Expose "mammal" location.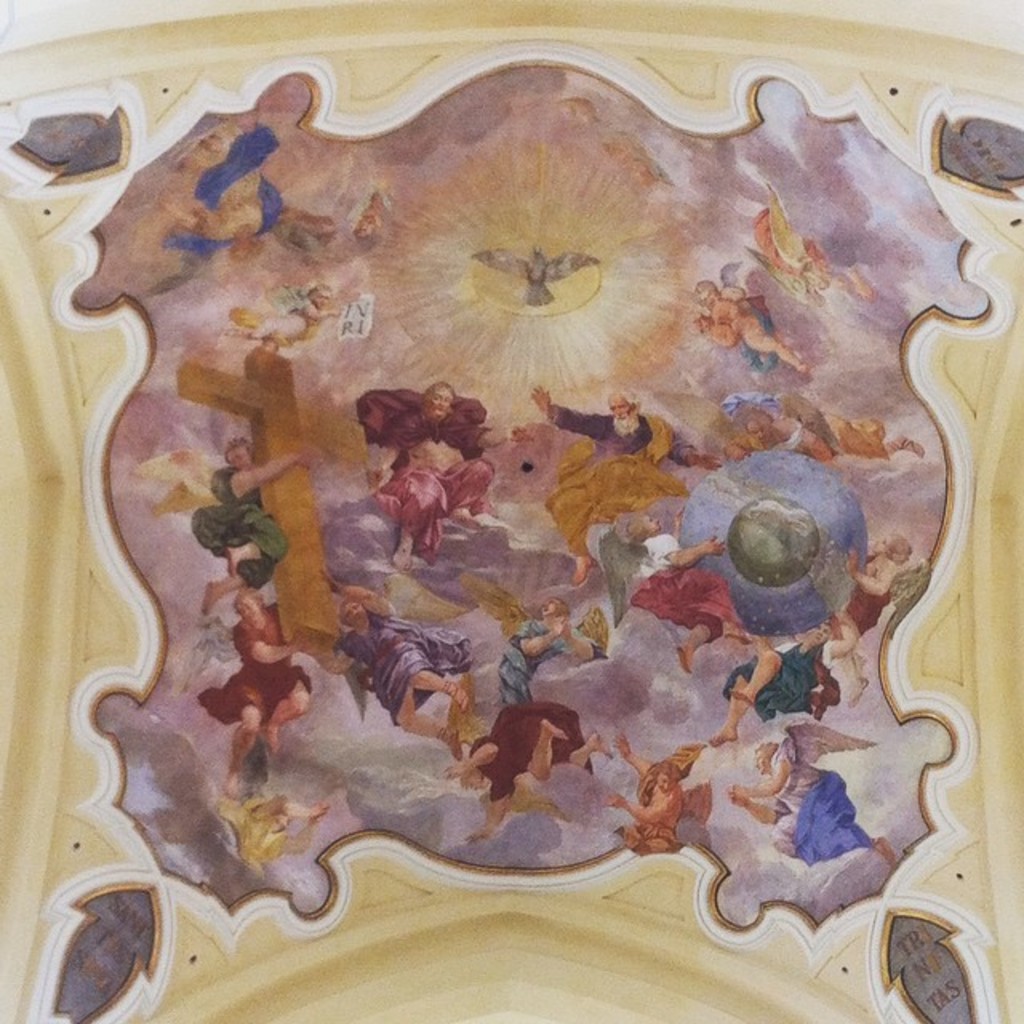
Exposed at (x1=630, y1=517, x2=733, y2=674).
